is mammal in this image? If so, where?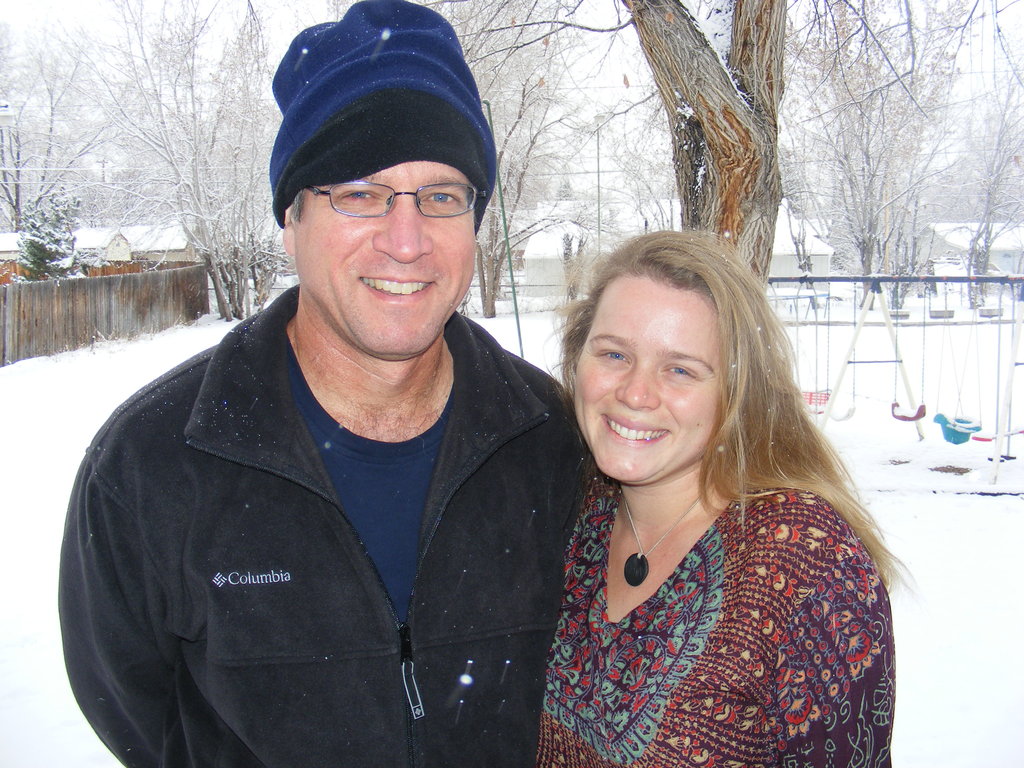
Yes, at {"x1": 518, "y1": 220, "x2": 912, "y2": 767}.
